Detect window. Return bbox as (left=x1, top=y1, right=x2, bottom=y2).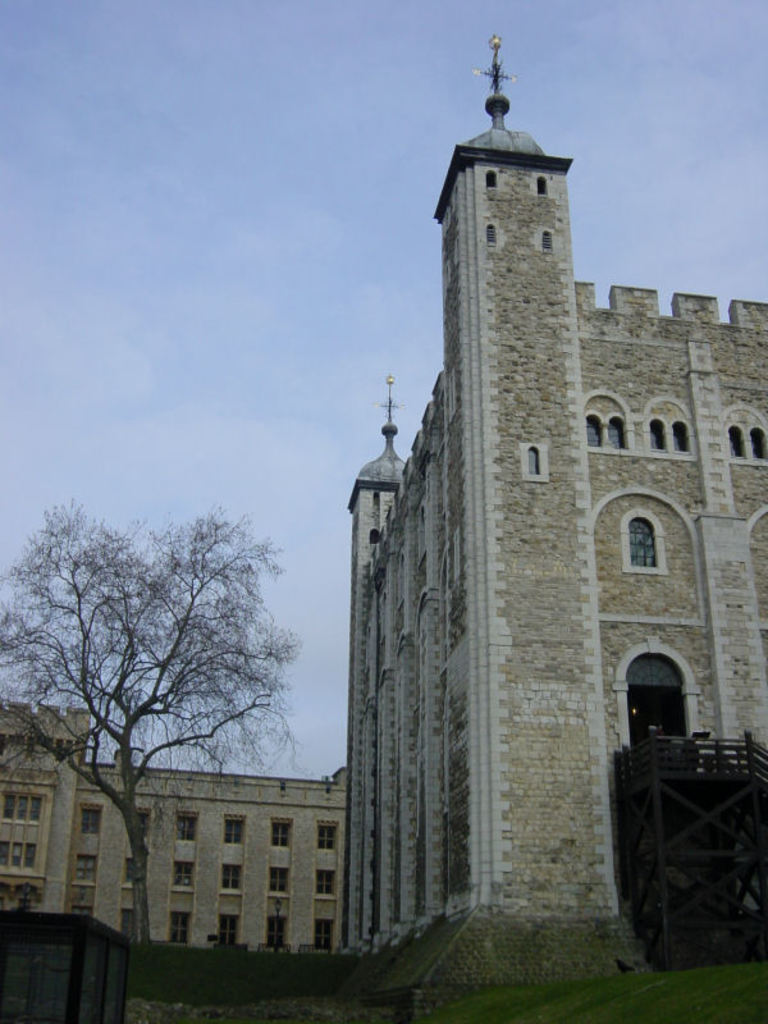
(left=315, top=820, right=338, bottom=850).
